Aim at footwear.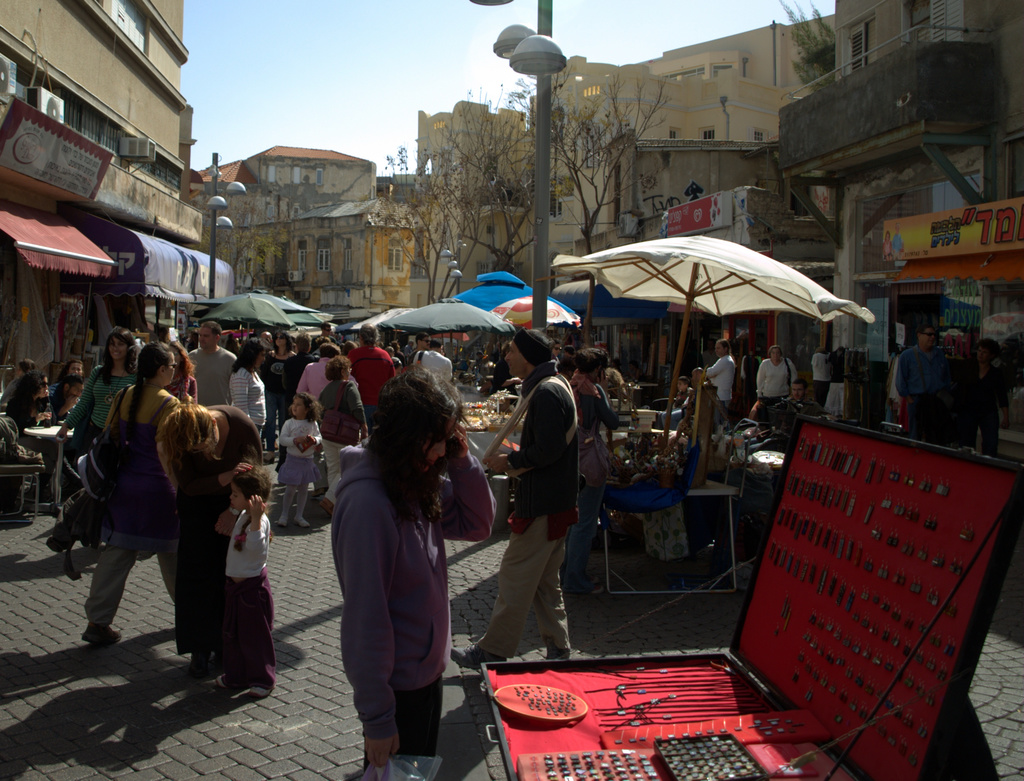
Aimed at 591:580:605:595.
